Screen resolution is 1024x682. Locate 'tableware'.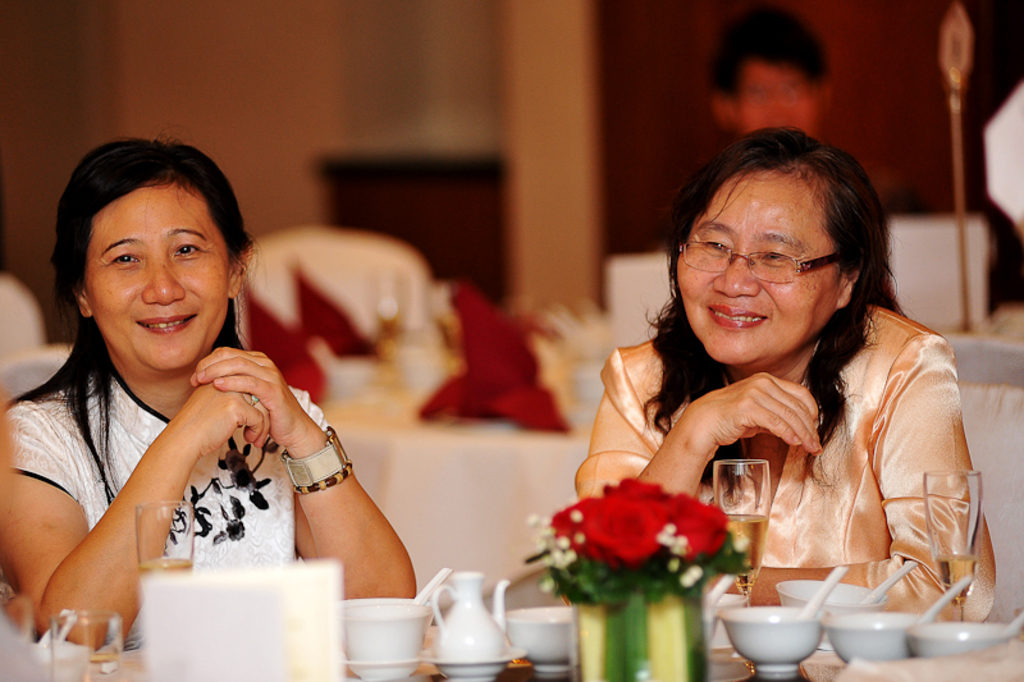
box=[421, 566, 525, 681].
